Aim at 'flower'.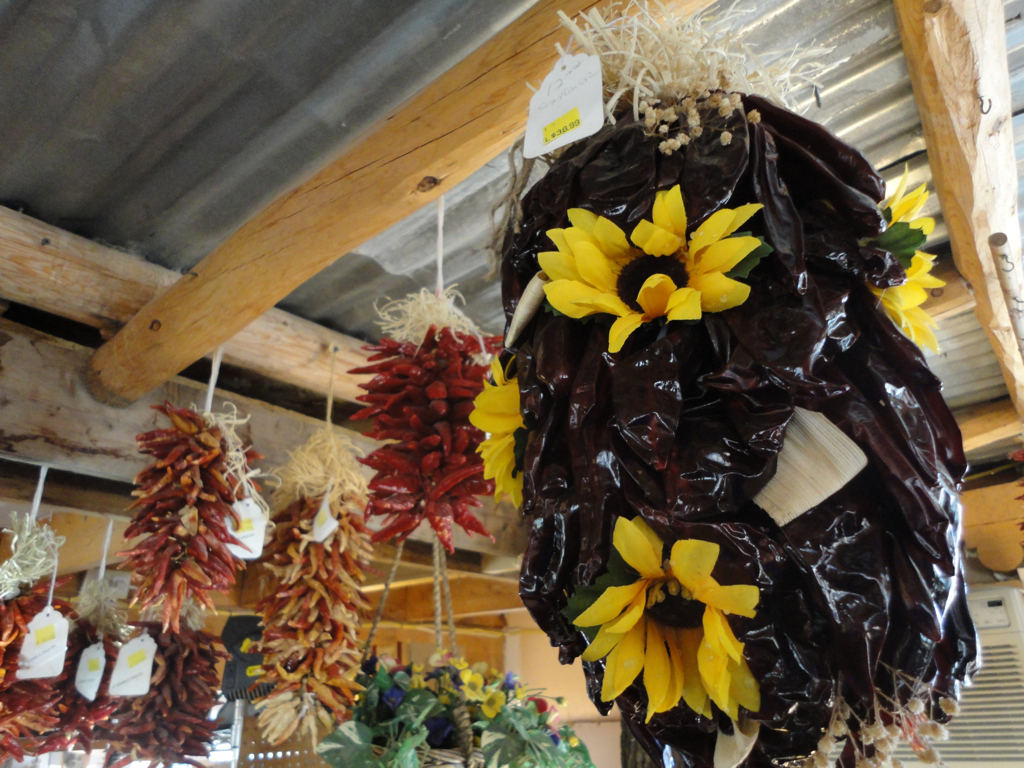
Aimed at (left=868, top=247, right=949, bottom=356).
